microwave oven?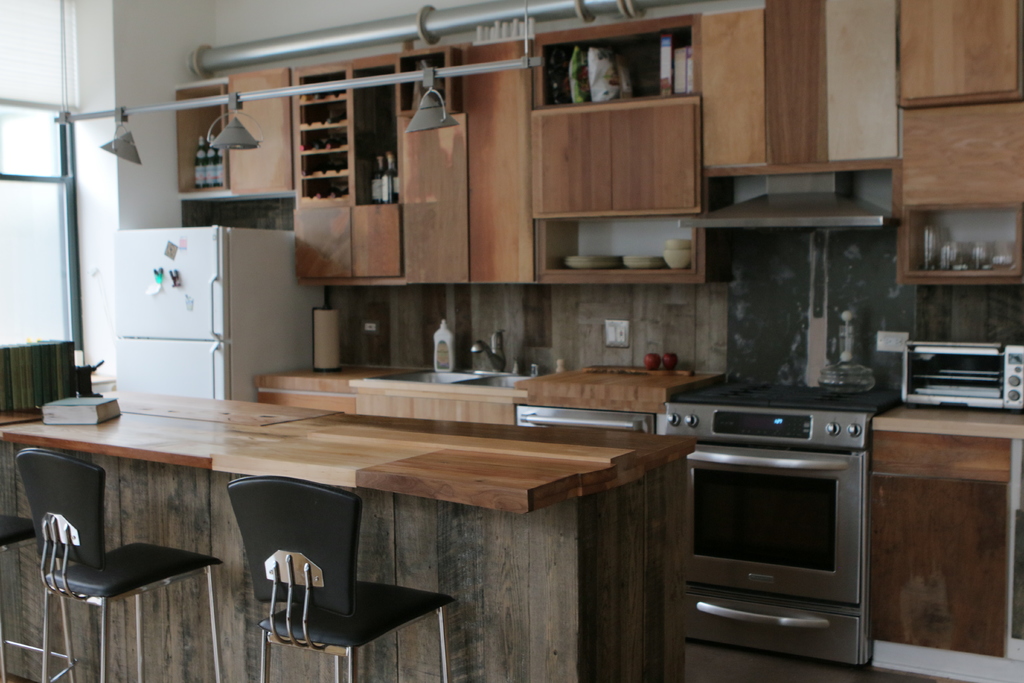
BBox(690, 425, 890, 649)
